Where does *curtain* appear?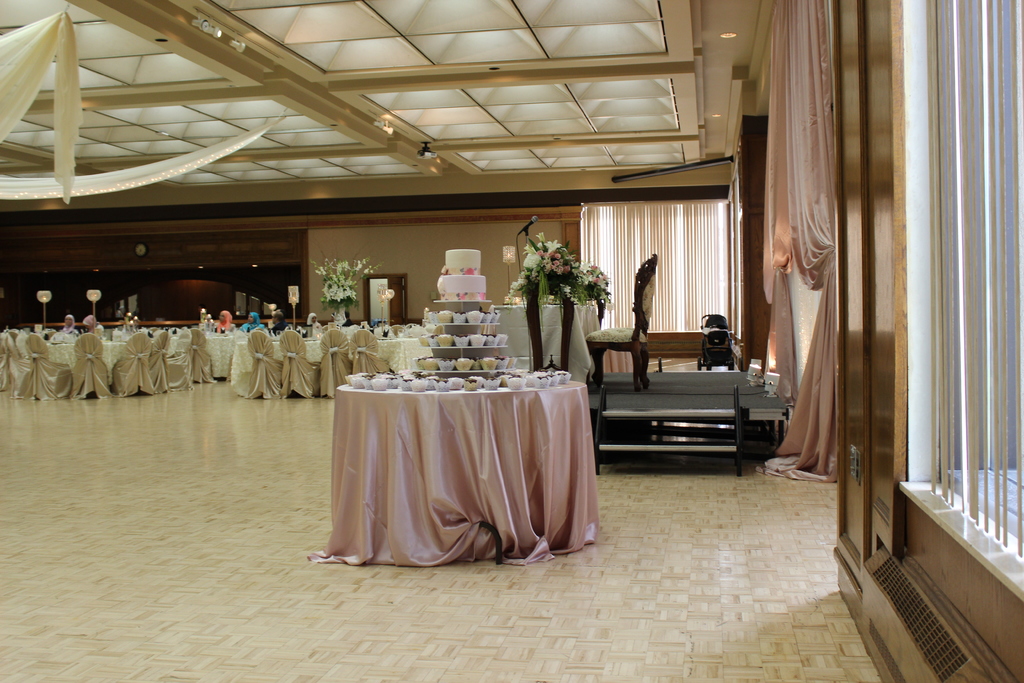
Appears at {"left": 569, "top": 201, "right": 746, "bottom": 378}.
